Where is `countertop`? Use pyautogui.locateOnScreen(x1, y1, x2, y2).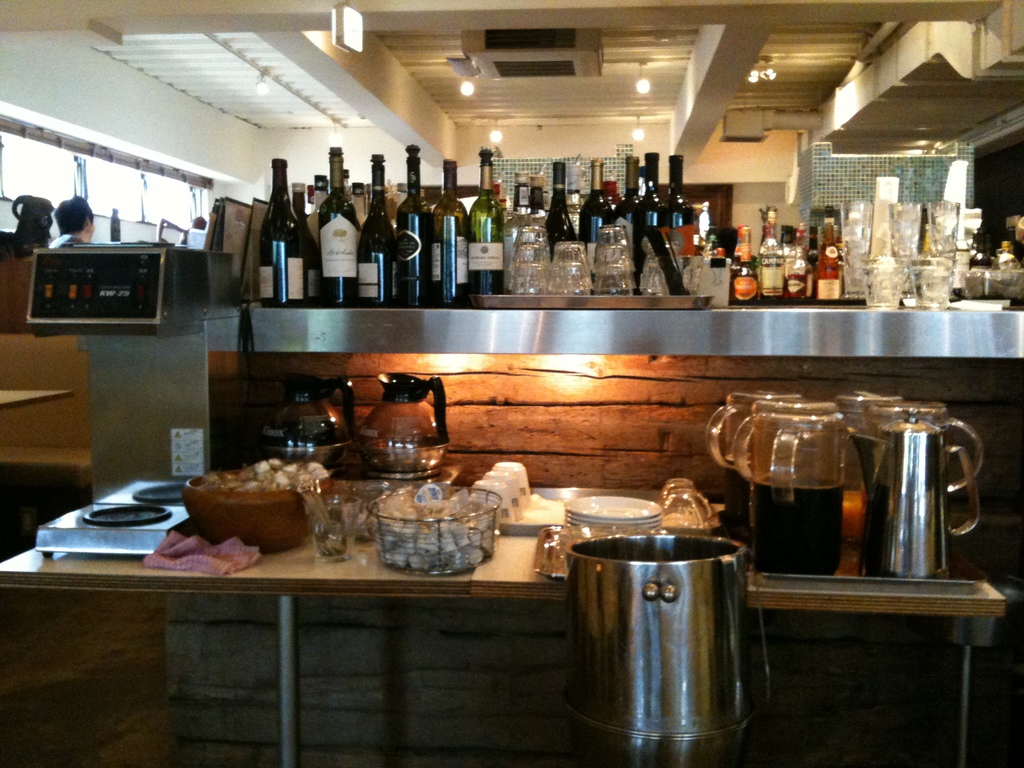
pyautogui.locateOnScreen(245, 298, 1023, 363).
